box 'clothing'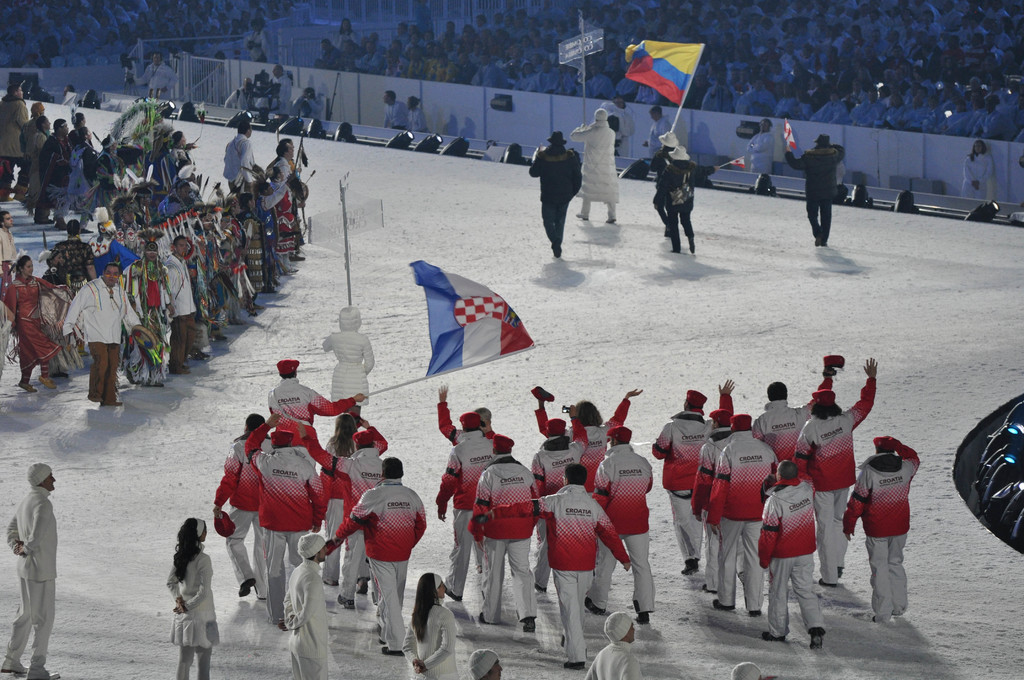
<bbox>394, 33, 404, 42</bbox>
